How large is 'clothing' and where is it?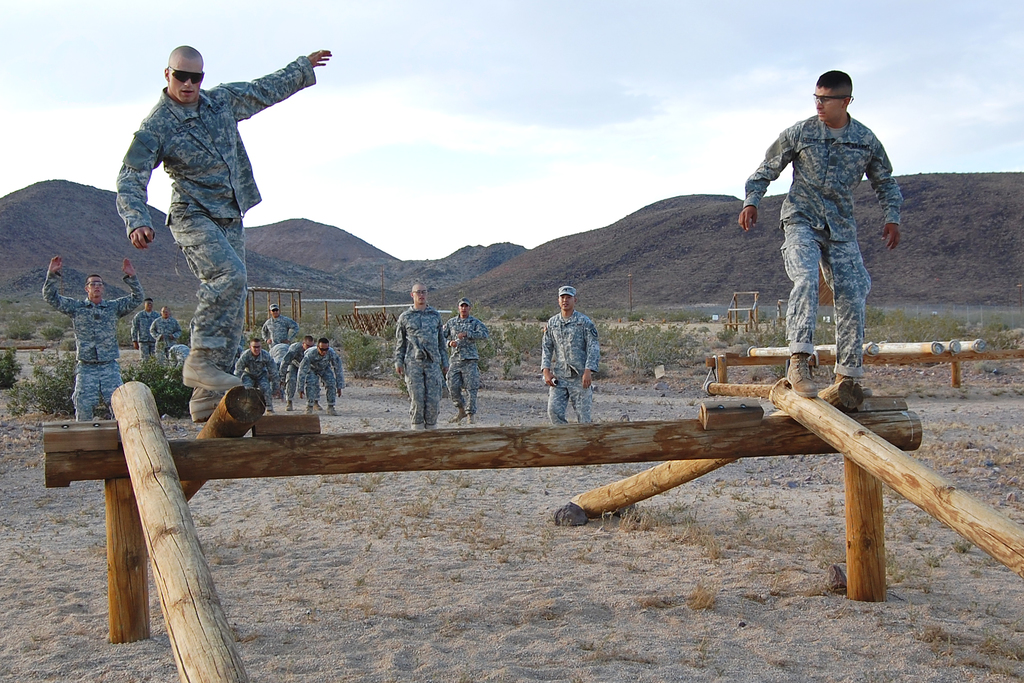
Bounding box: select_region(243, 338, 277, 406).
